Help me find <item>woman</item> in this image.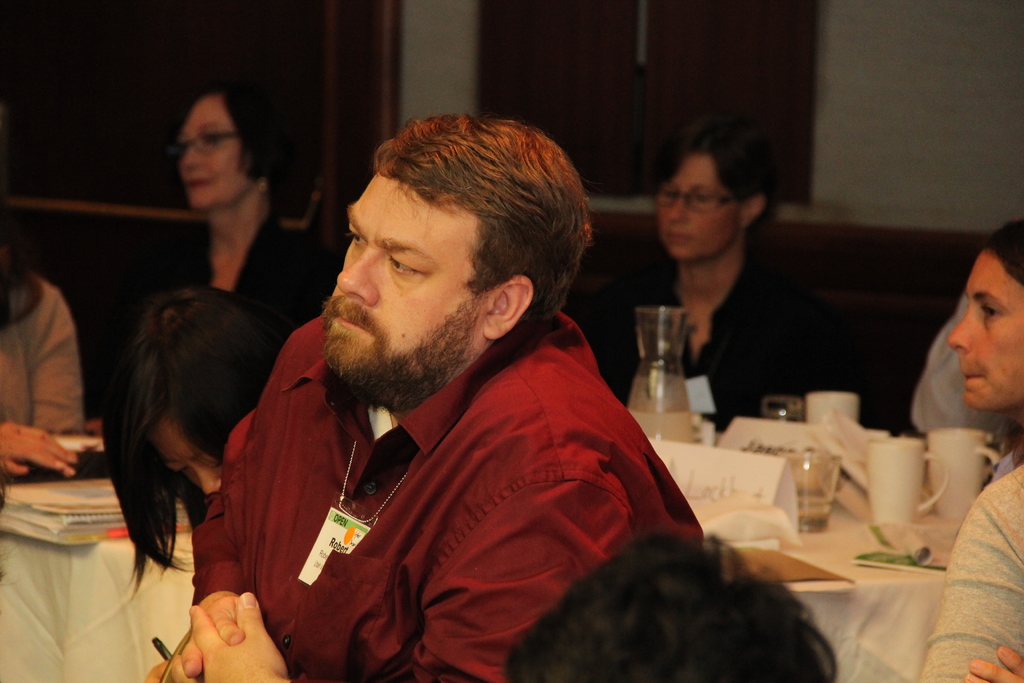
Found it: 98/277/298/682.
